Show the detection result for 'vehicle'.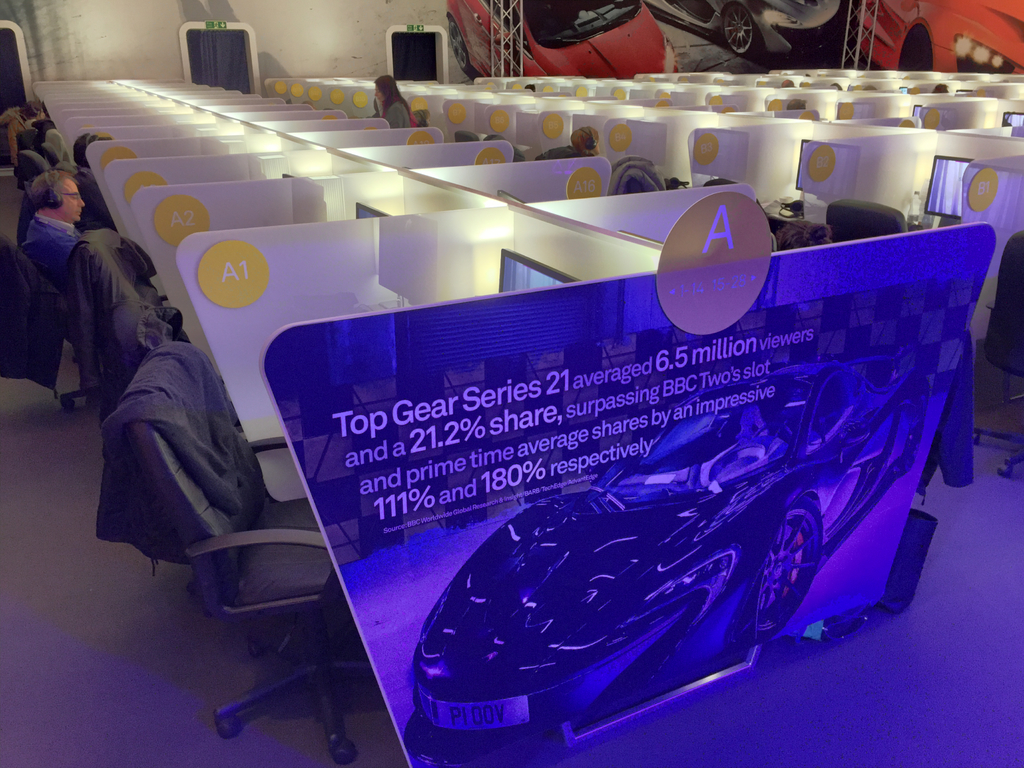
box=[852, 0, 1023, 74].
